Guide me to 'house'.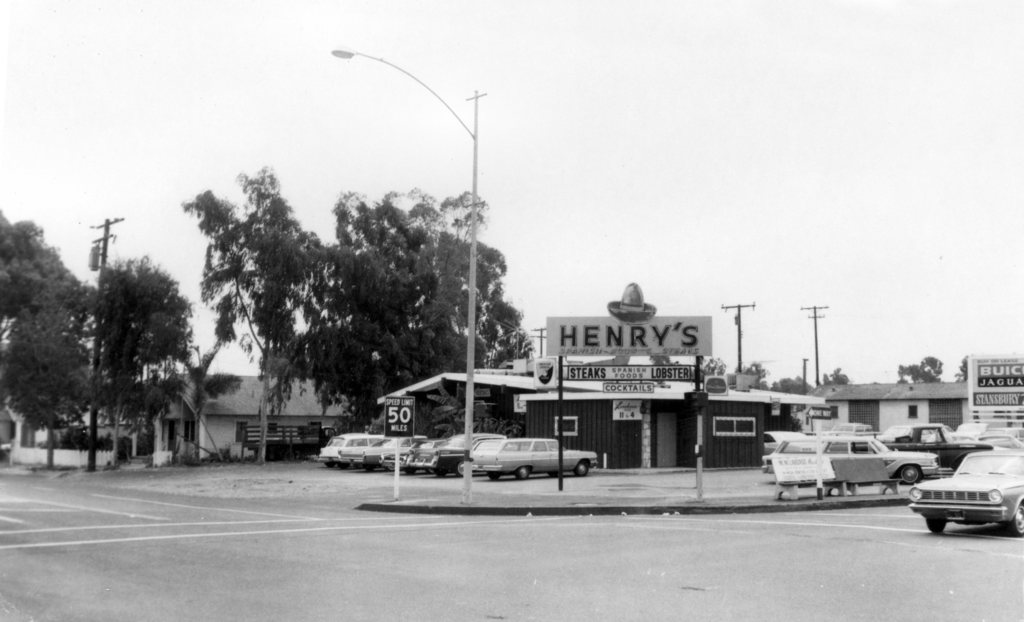
Guidance: bbox(965, 356, 1023, 434).
